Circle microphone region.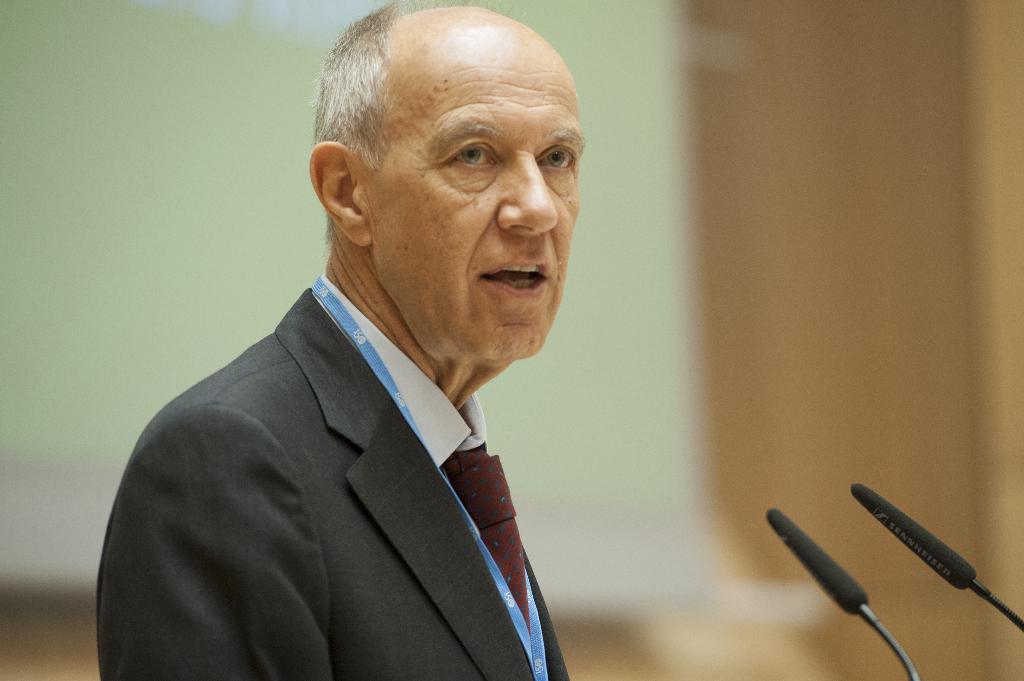
Region: [850, 481, 982, 596].
